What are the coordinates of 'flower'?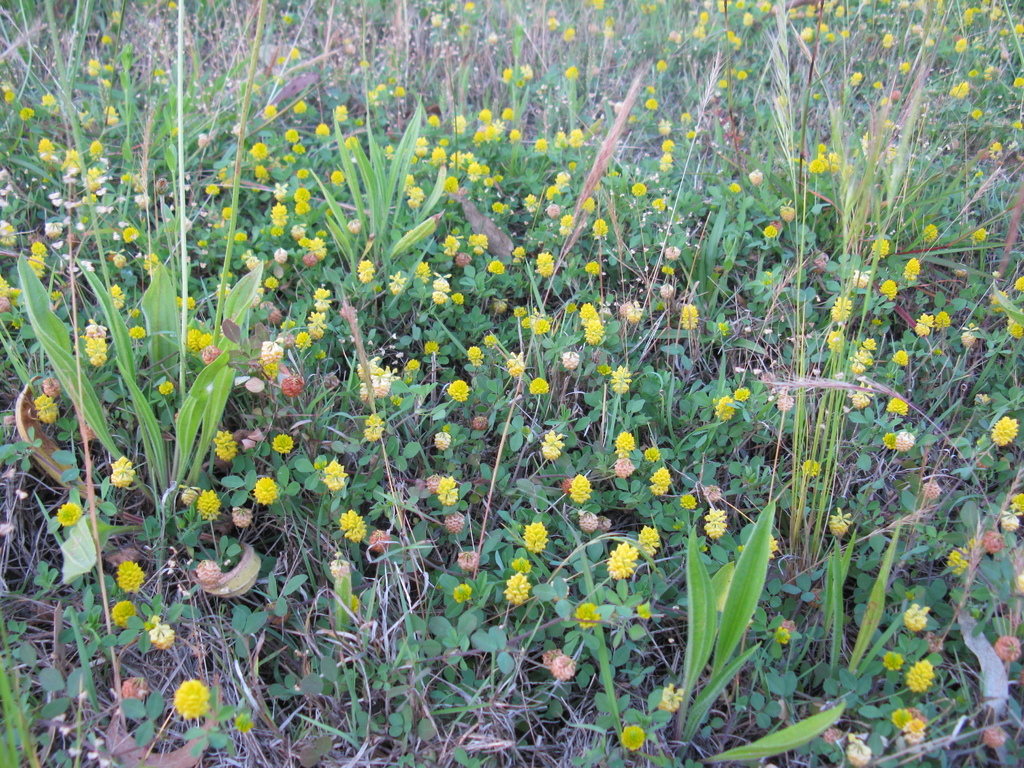
locate(1010, 495, 1023, 511).
